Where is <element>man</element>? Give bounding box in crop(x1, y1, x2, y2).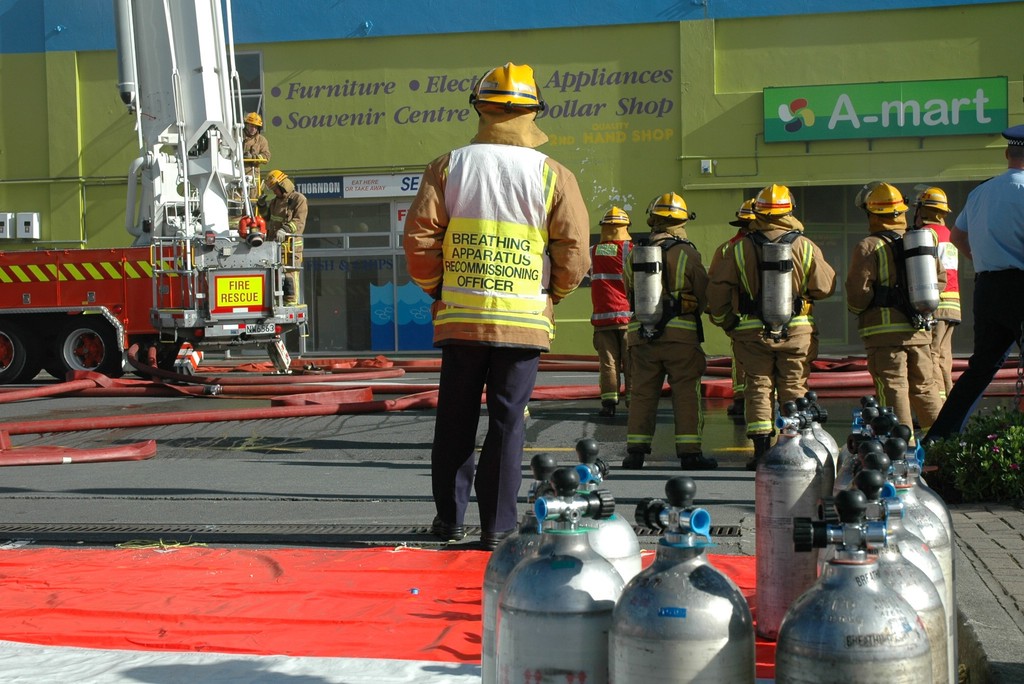
crop(235, 106, 271, 177).
